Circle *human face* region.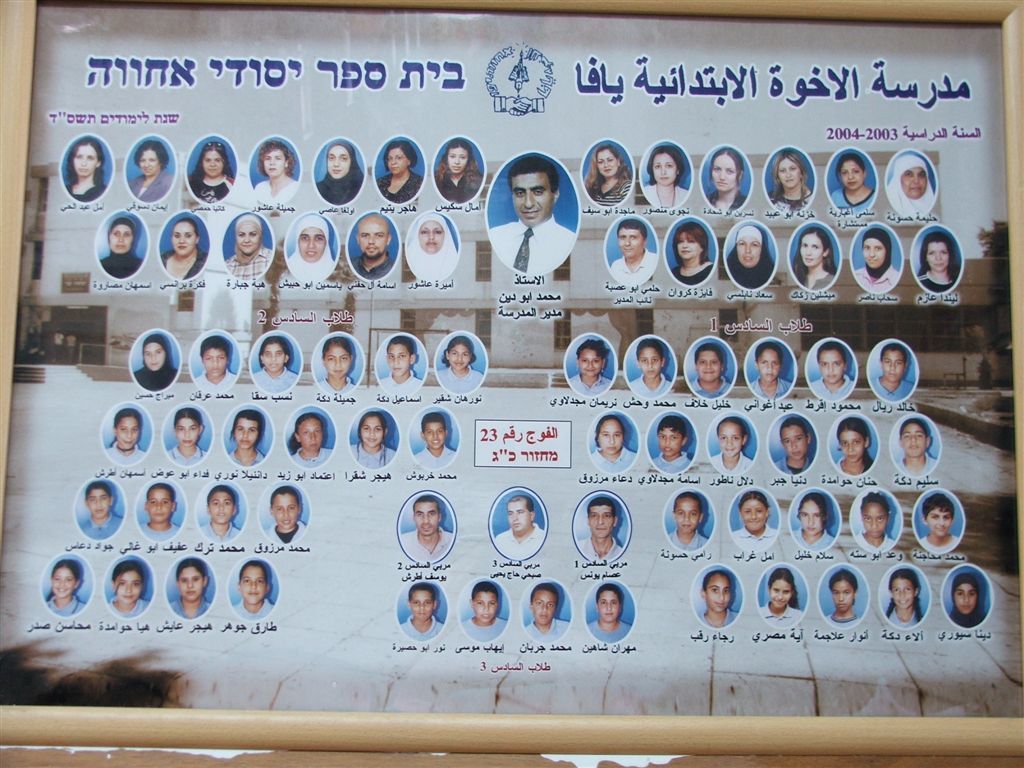
Region: pyautogui.locateOnScreen(735, 234, 763, 267).
